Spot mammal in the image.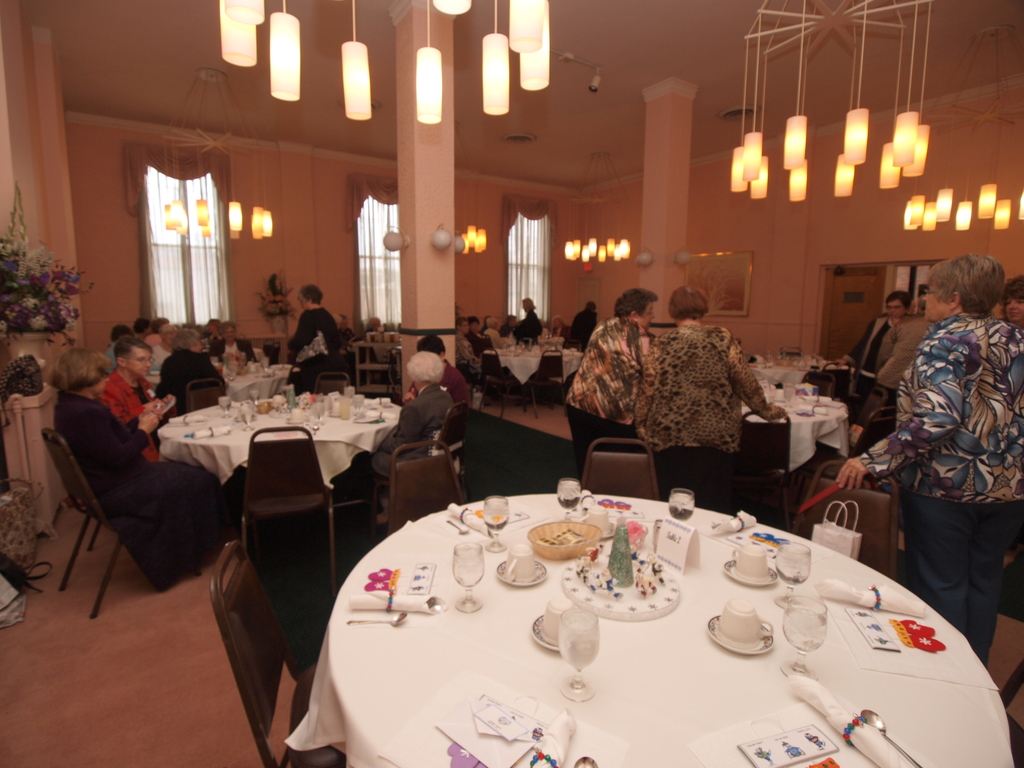
mammal found at l=846, t=250, r=1014, b=632.
